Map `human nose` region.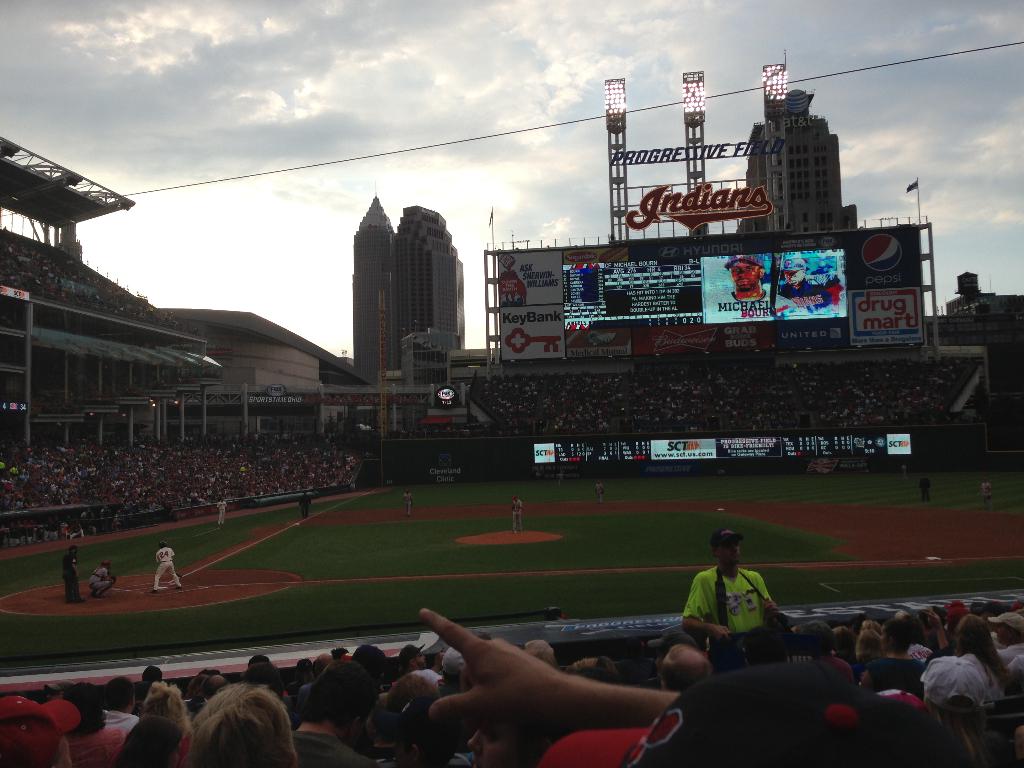
Mapped to bbox(467, 730, 481, 753).
